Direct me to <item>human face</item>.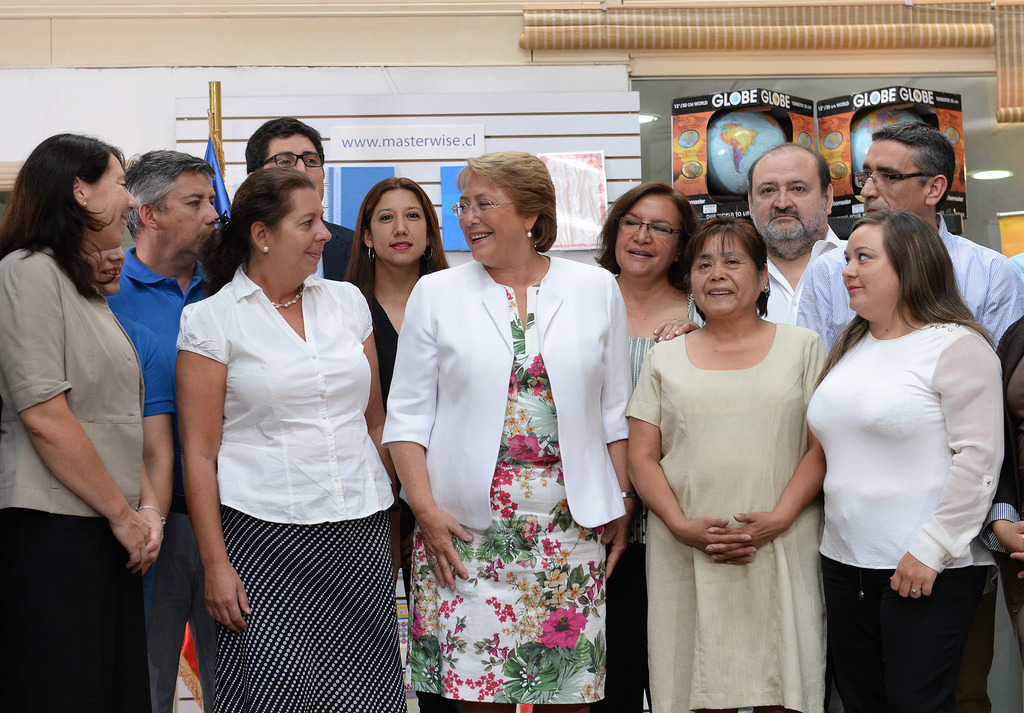
Direction: <bbox>753, 146, 822, 250</bbox>.
